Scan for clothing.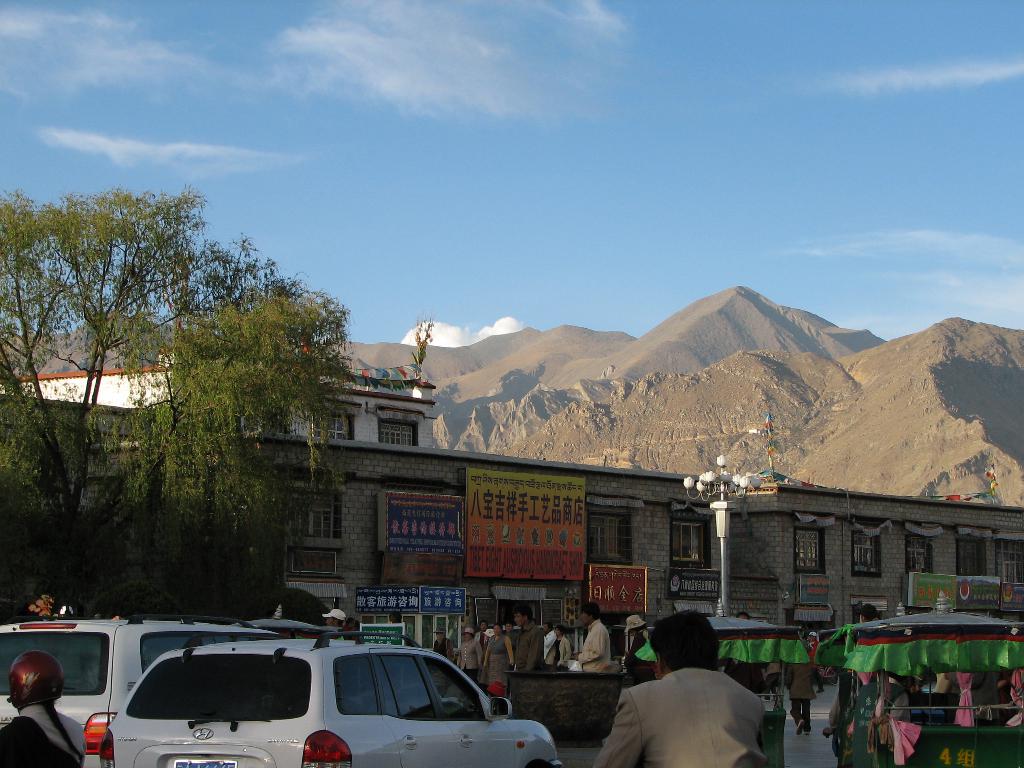
Scan result: (607,665,769,765).
